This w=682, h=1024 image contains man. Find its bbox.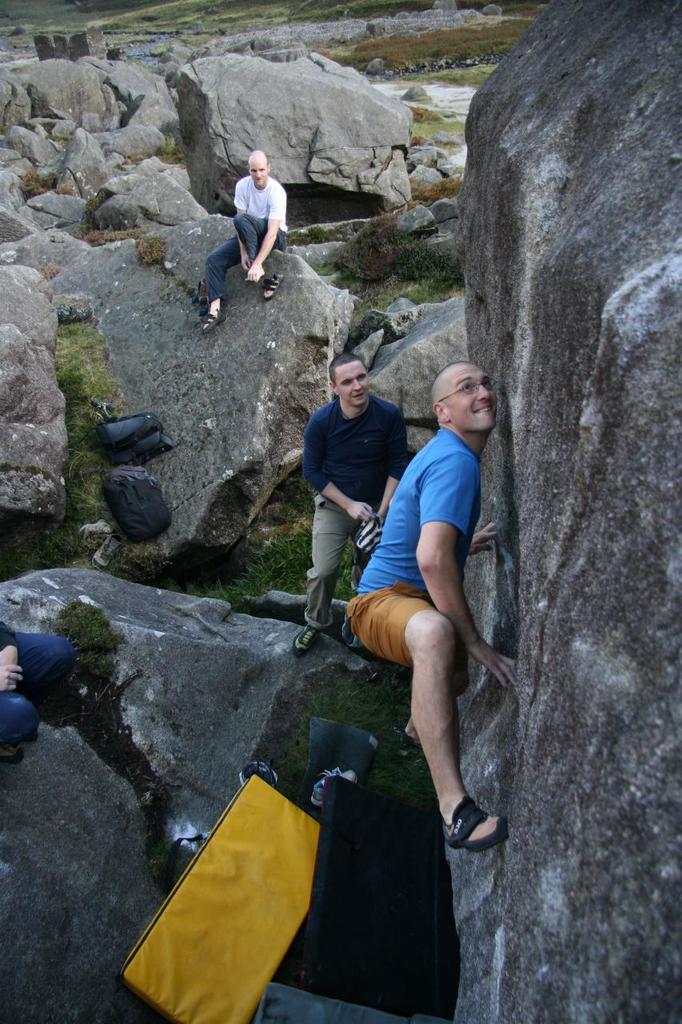
bbox(0, 618, 77, 760).
